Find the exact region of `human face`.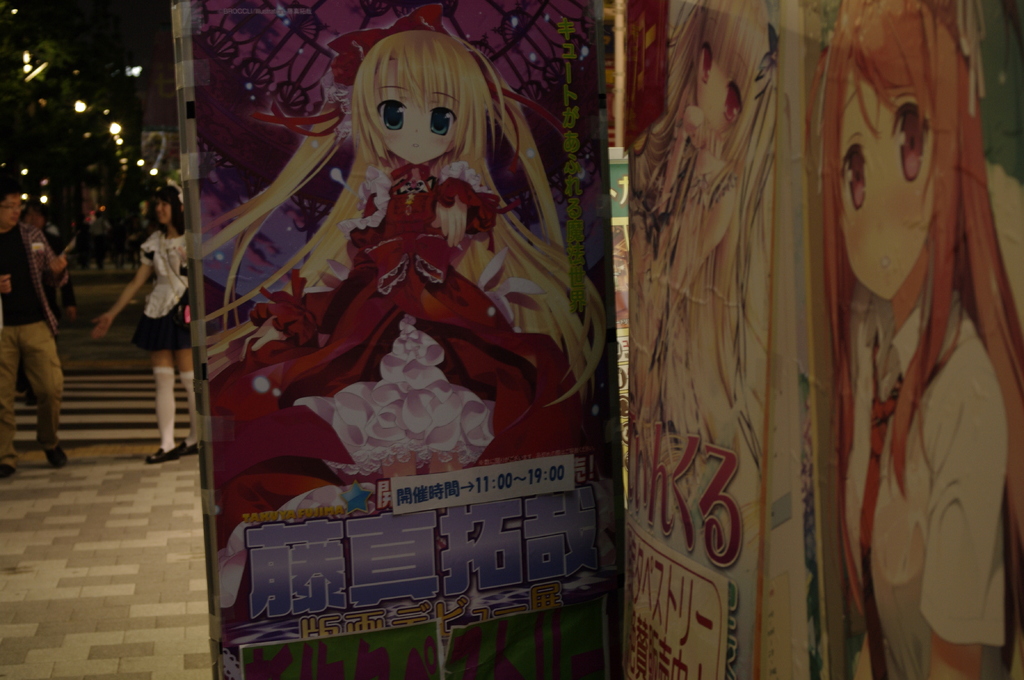
Exact region: (left=833, top=70, right=938, bottom=301).
